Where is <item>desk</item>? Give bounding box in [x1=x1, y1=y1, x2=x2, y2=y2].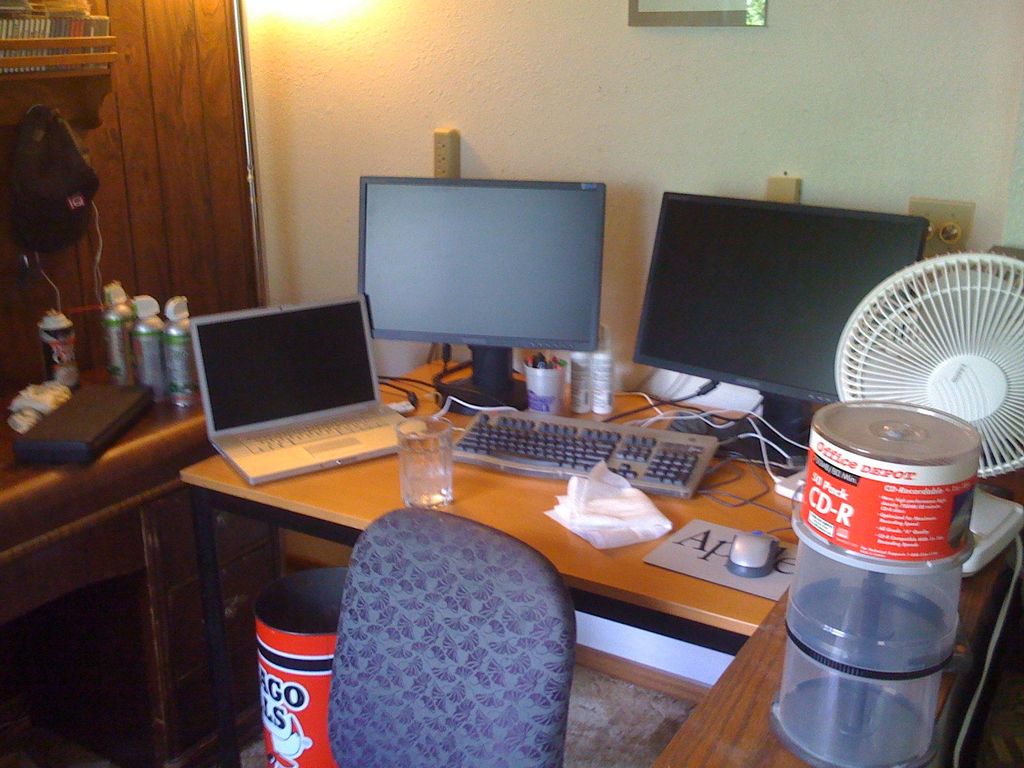
[x1=189, y1=363, x2=870, y2=735].
